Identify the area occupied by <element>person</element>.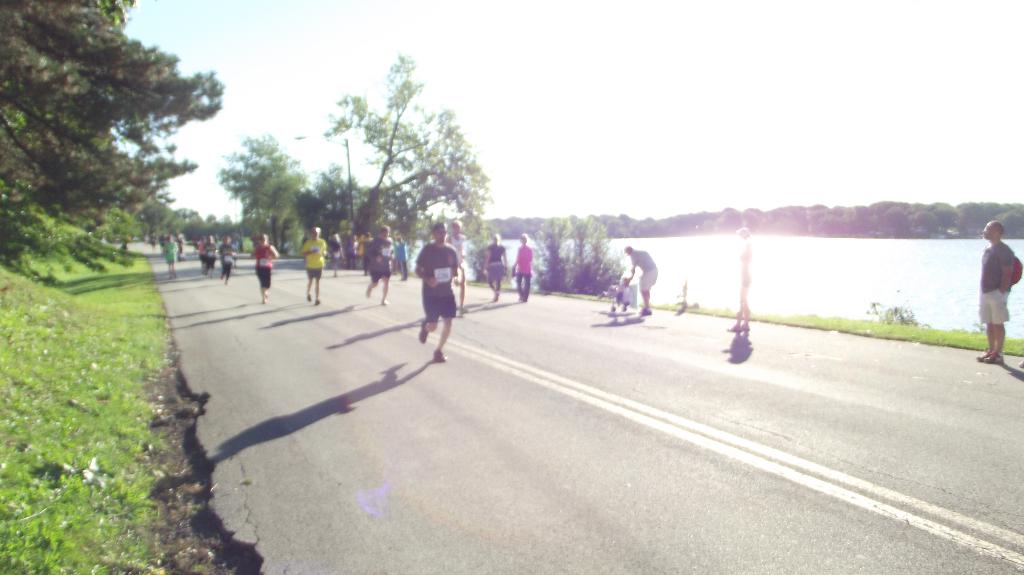
Area: rect(218, 235, 234, 281).
